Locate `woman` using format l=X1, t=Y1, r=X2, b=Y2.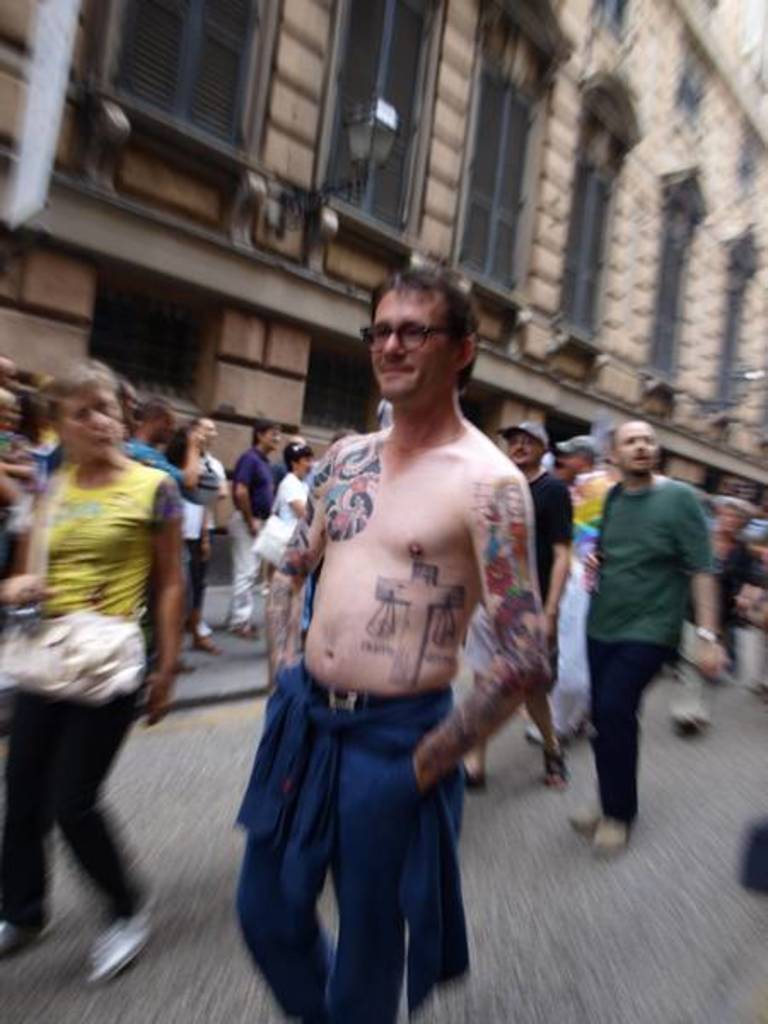
l=715, t=495, r=766, b=684.
